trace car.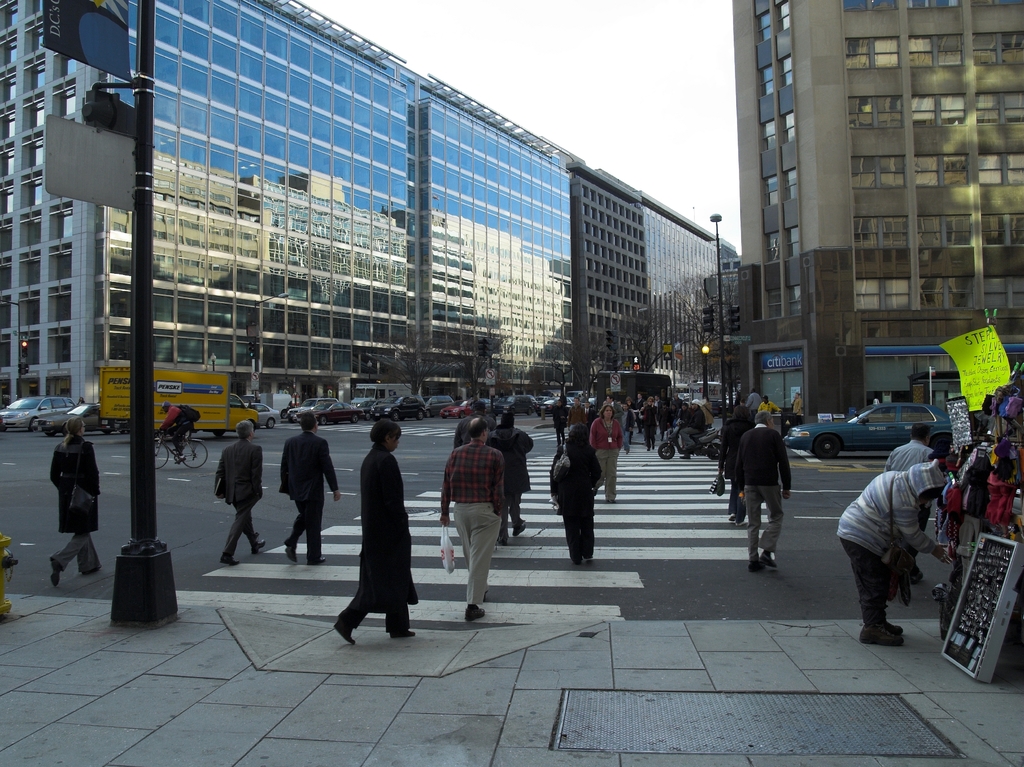
Traced to 497,394,536,415.
